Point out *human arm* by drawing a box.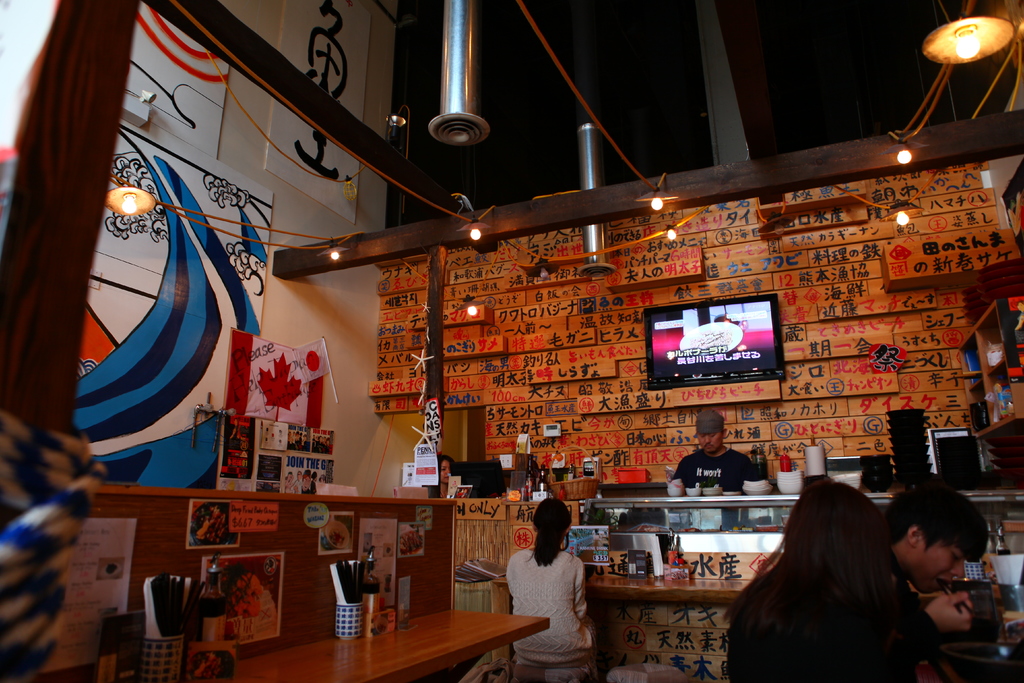
[left=576, top=557, right=588, bottom=622].
